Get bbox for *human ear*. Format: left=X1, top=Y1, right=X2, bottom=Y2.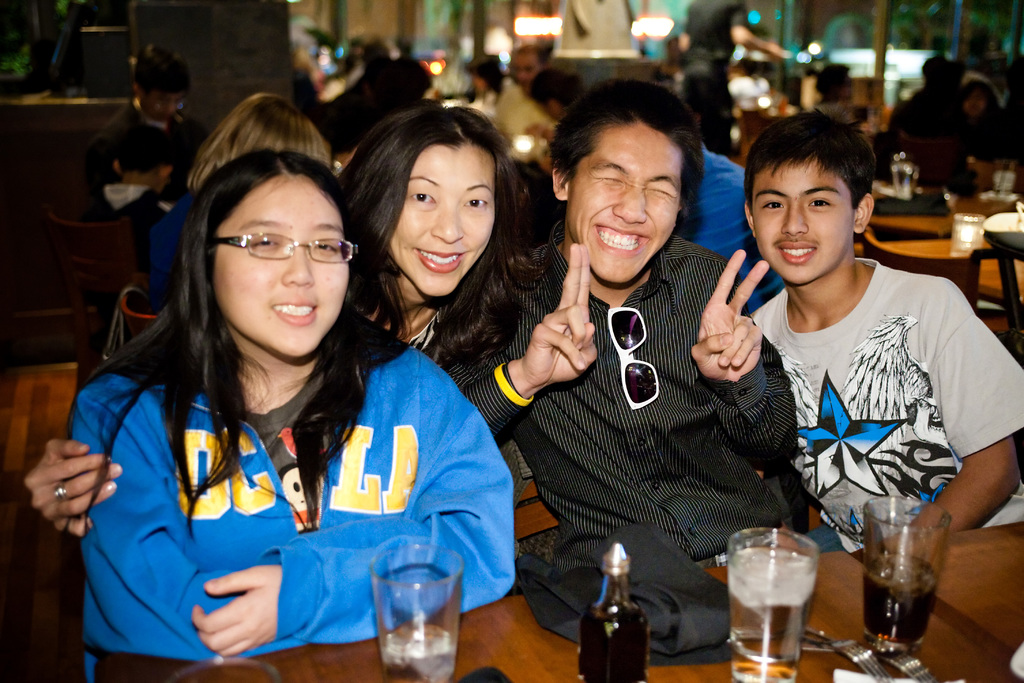
left=855, top=193, right=875, bottom=233.
